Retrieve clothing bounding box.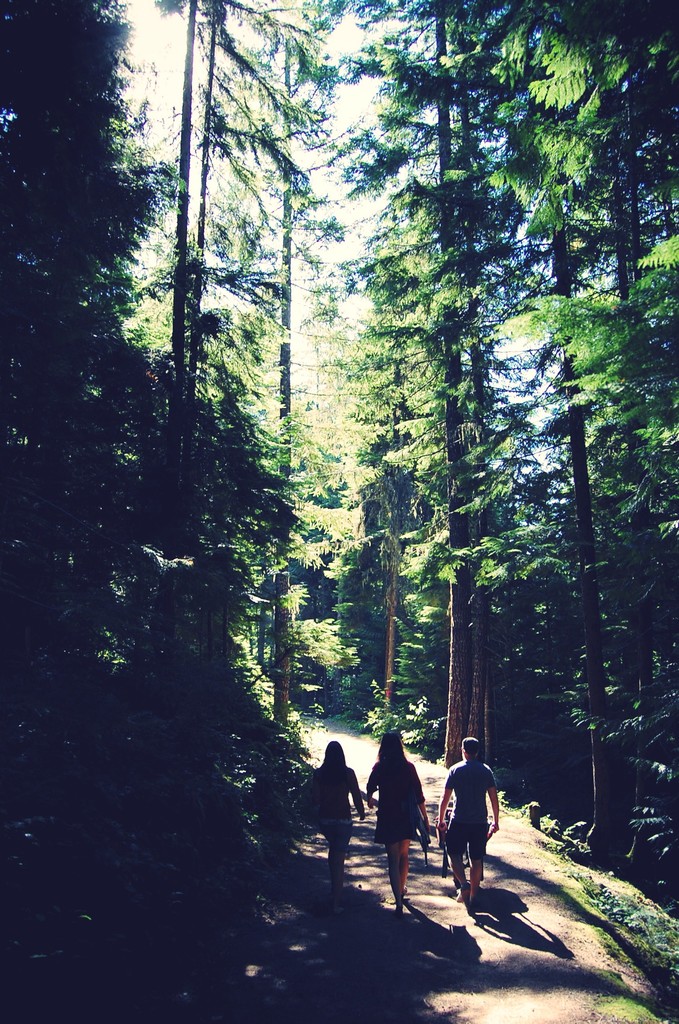
Bounding box: (352, 720, 443, 857).
